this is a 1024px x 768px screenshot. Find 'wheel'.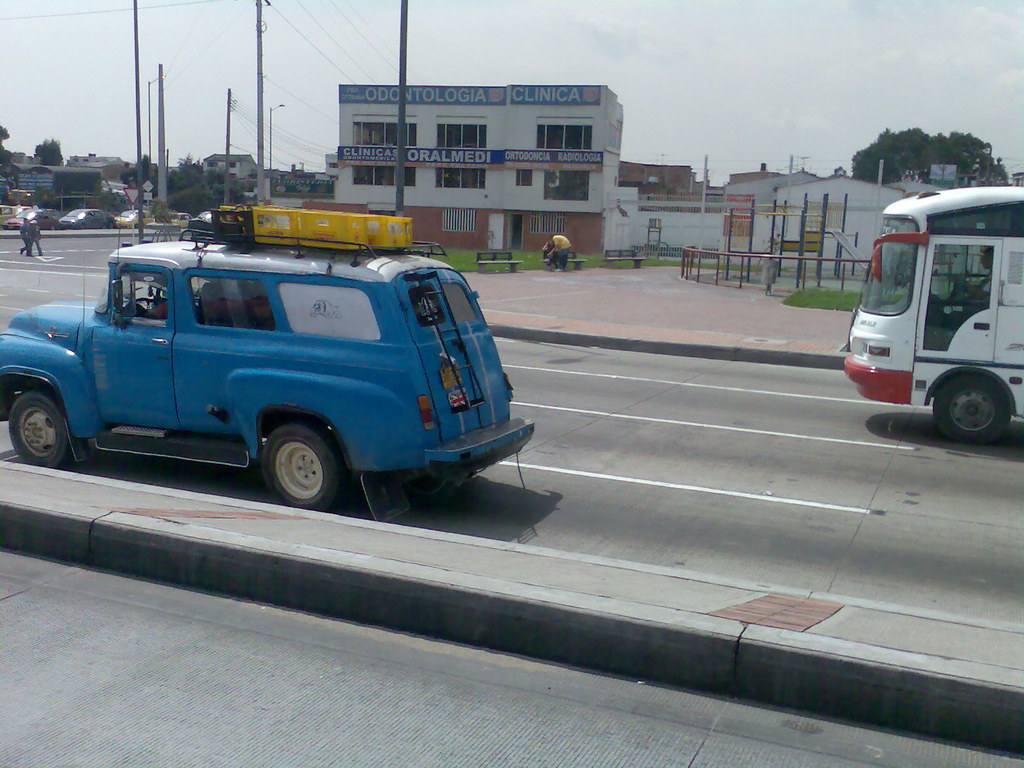
Bounding box: 6,386,74,465.
